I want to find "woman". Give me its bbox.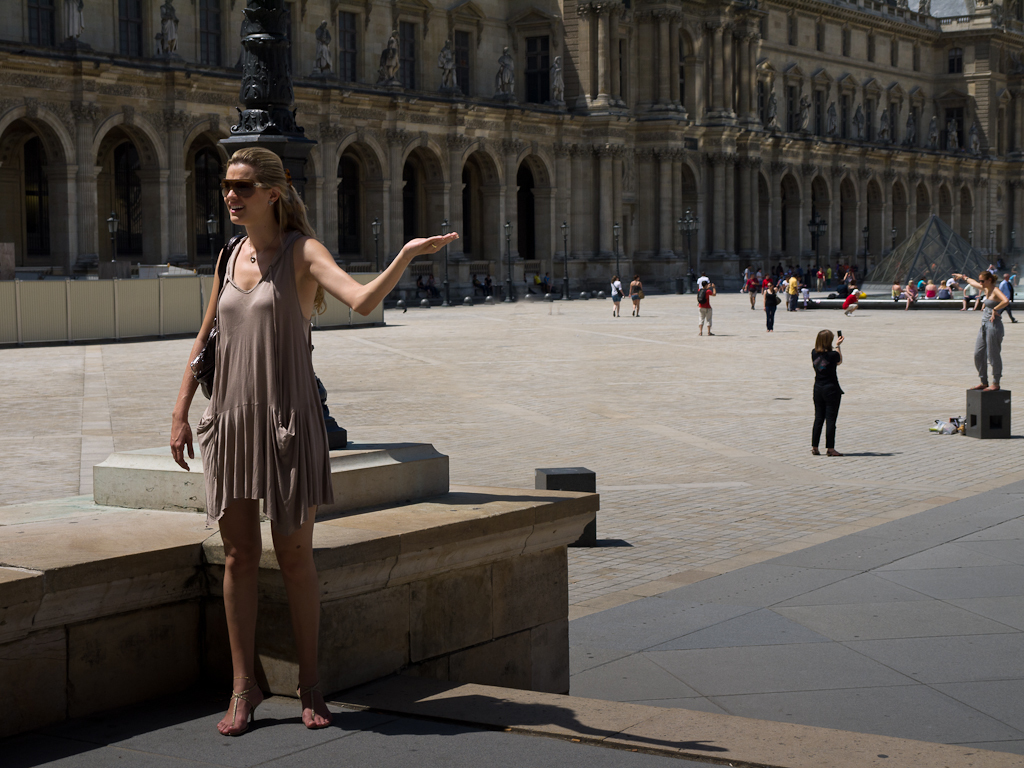
<box>804,323,844,458</box>.
